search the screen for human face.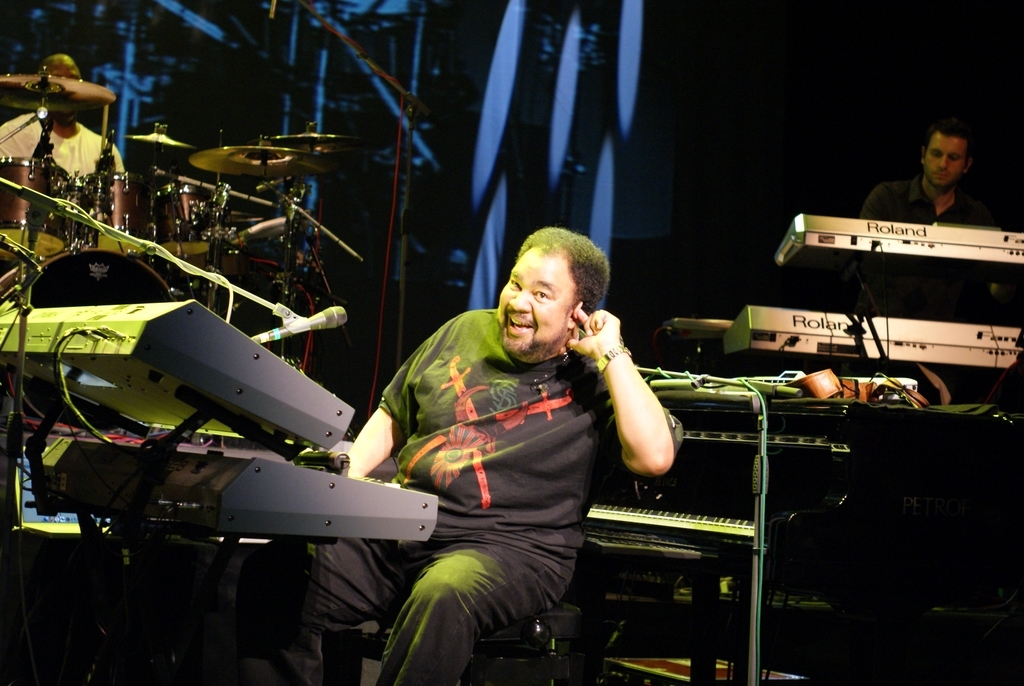
Found at left=498, top=247, right=579, bottom=354.
